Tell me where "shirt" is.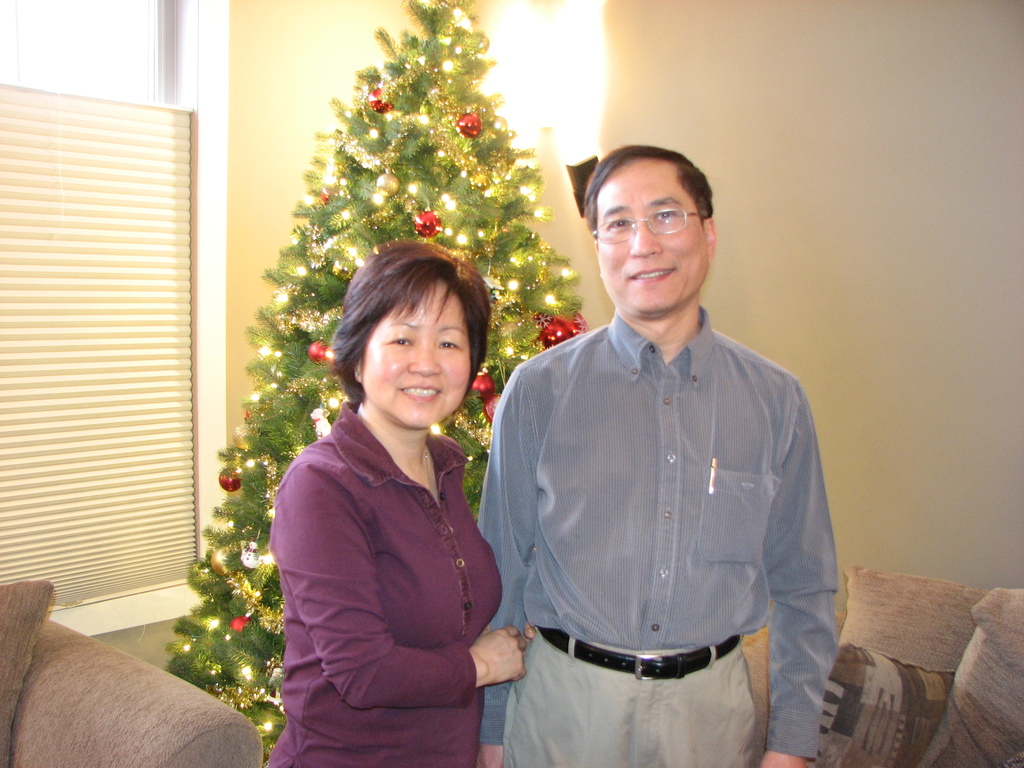
"shirt" is at bbox=[267, 400, 505, 767].
